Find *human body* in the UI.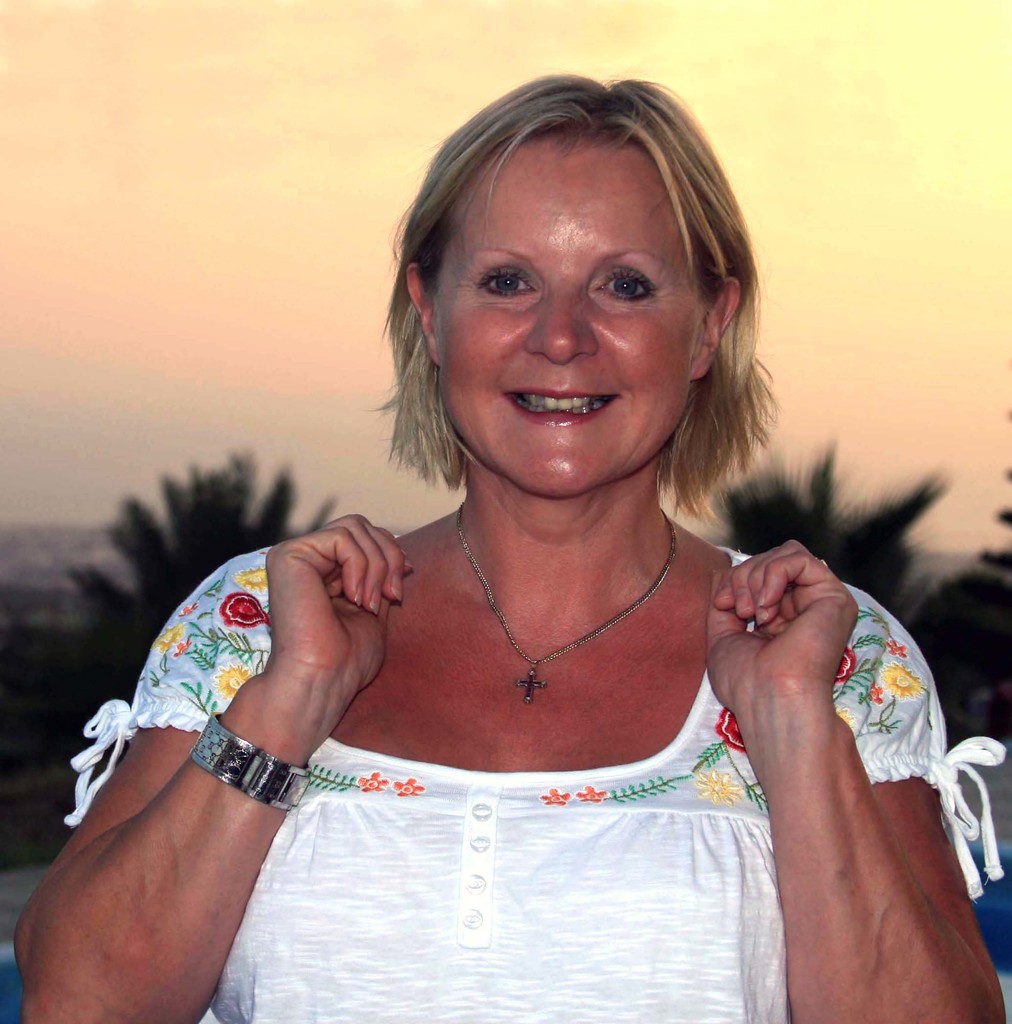
UI element at [12, 75, 1011, 1023].
